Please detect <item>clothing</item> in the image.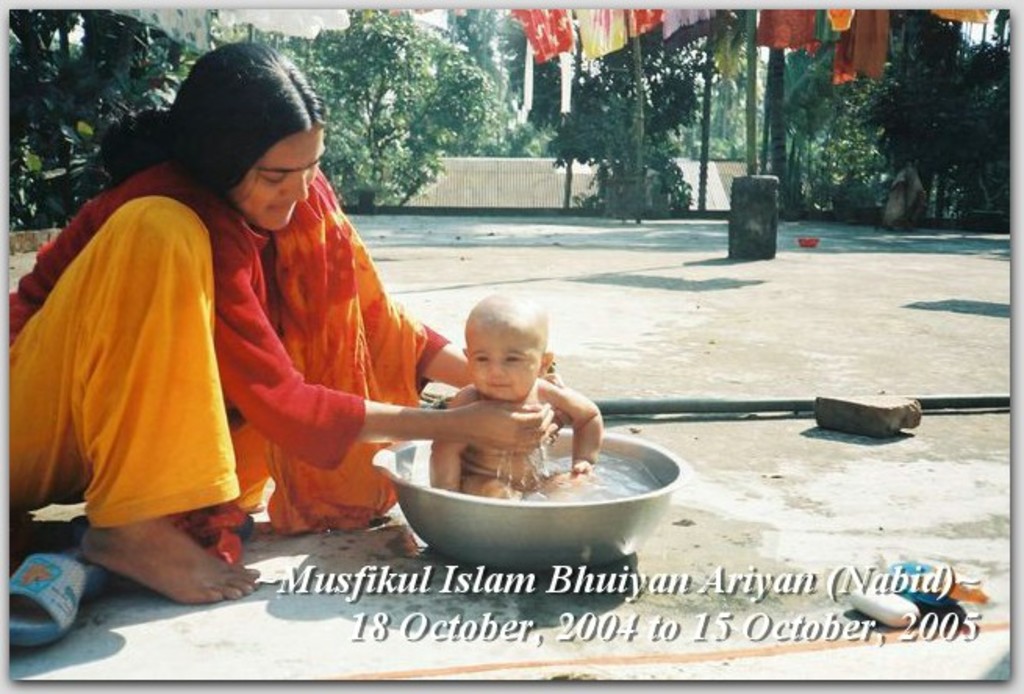
box=[17, 123, 327, 591].
